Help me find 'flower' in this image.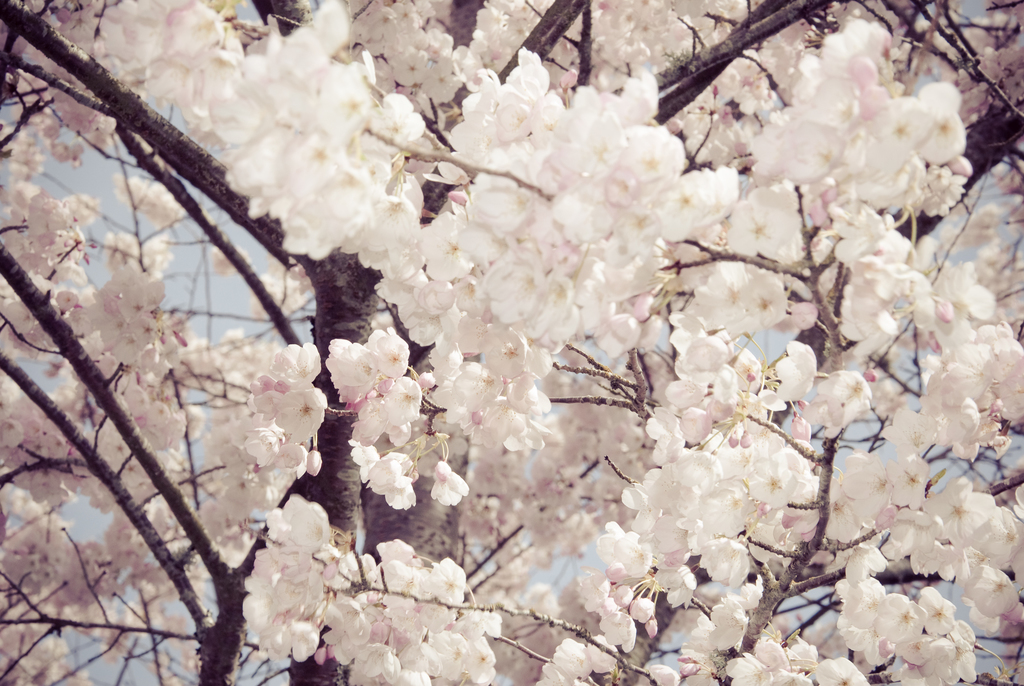
Found it: left=205, top=319, right=318, bottom=525.
